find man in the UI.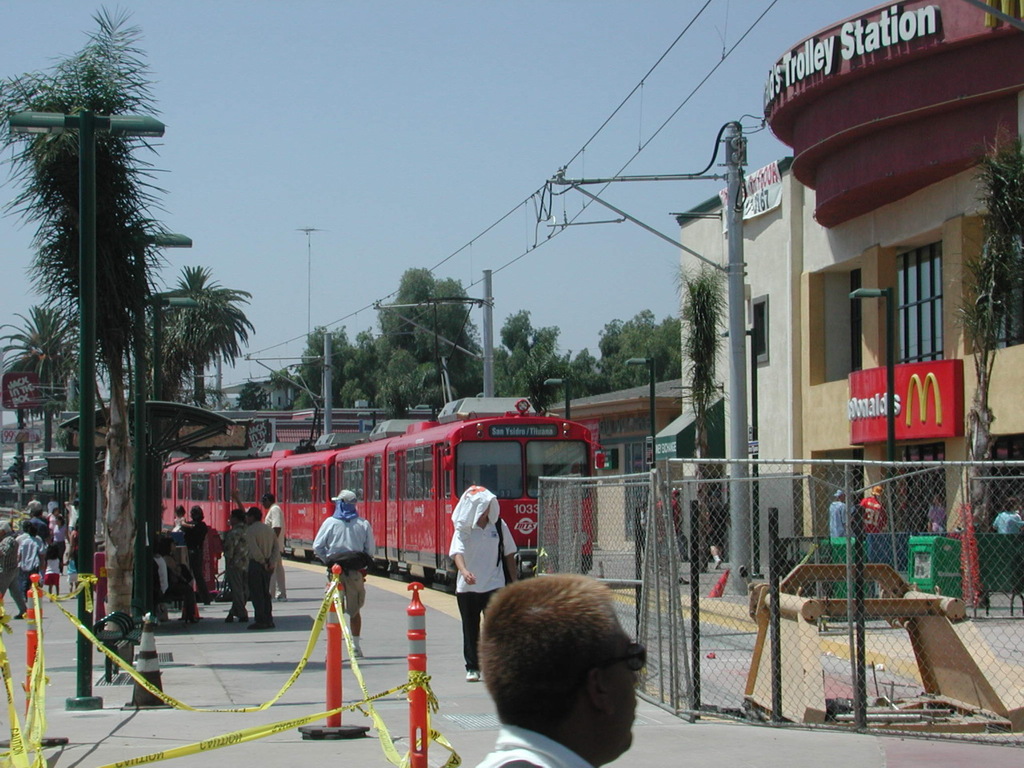
UI element at BBox(239, 506, 279, 629).
